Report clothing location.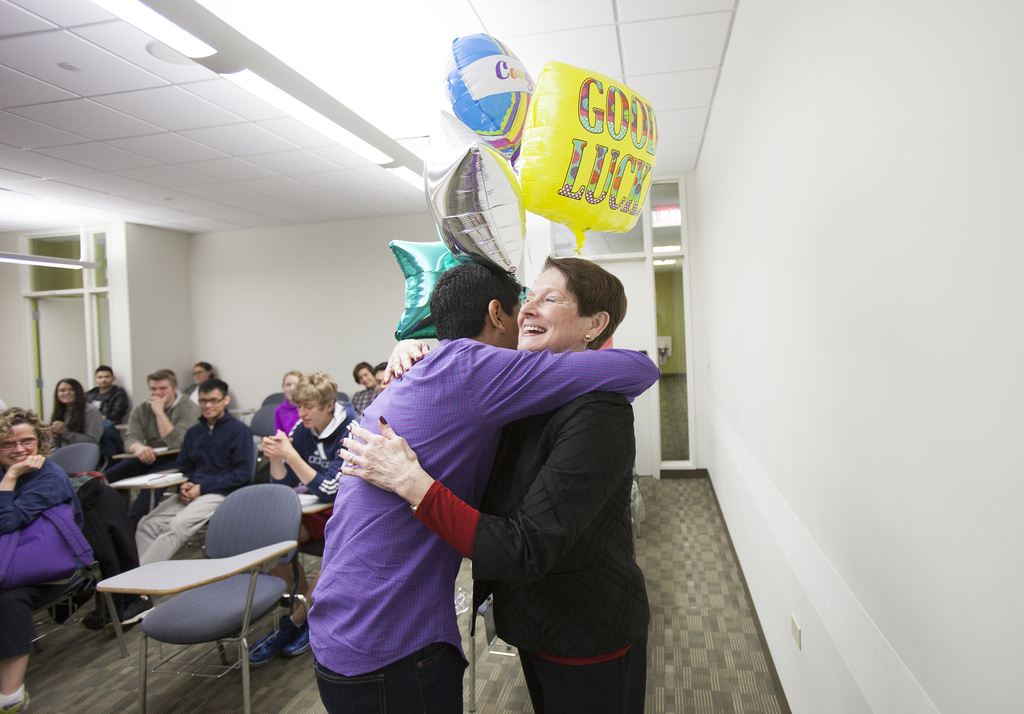
Report: select_region(133, 391, 267, 599).
